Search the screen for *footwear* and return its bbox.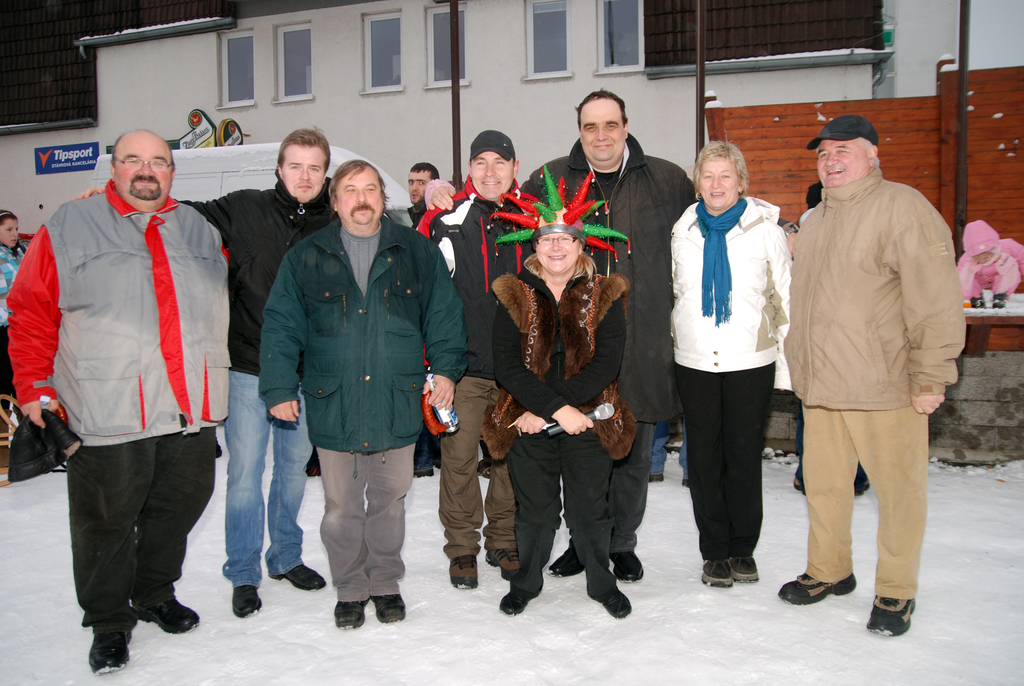
Found: bbox=(590, 587, 634, 617).
